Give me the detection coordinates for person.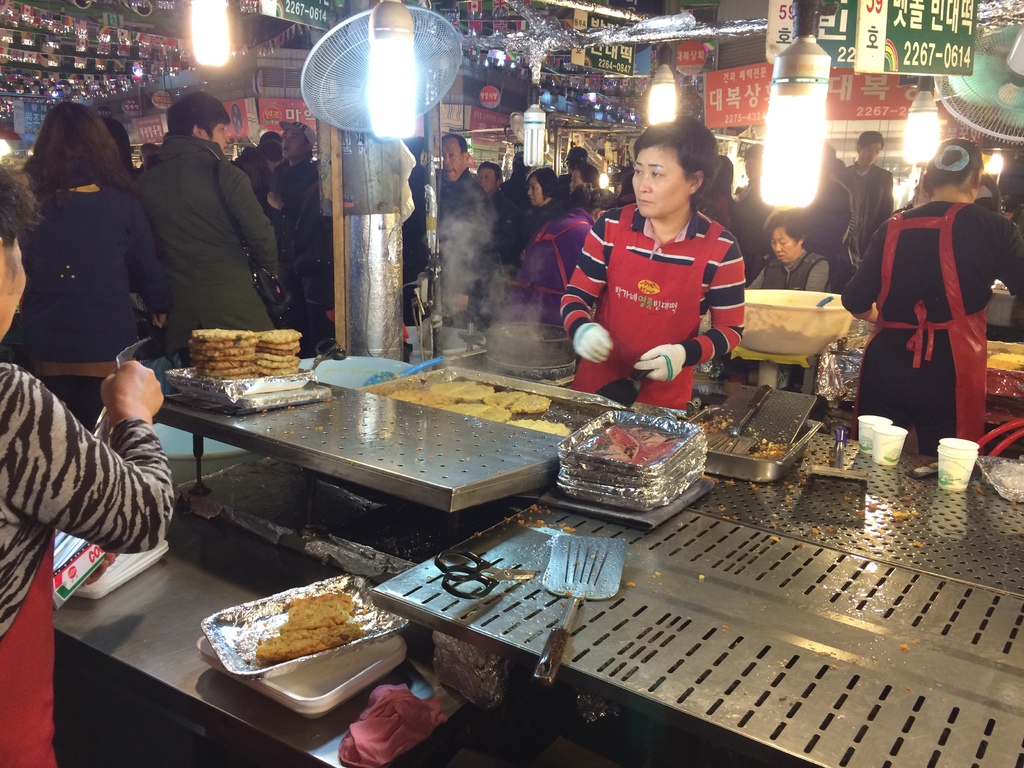
551 126 760 420.
